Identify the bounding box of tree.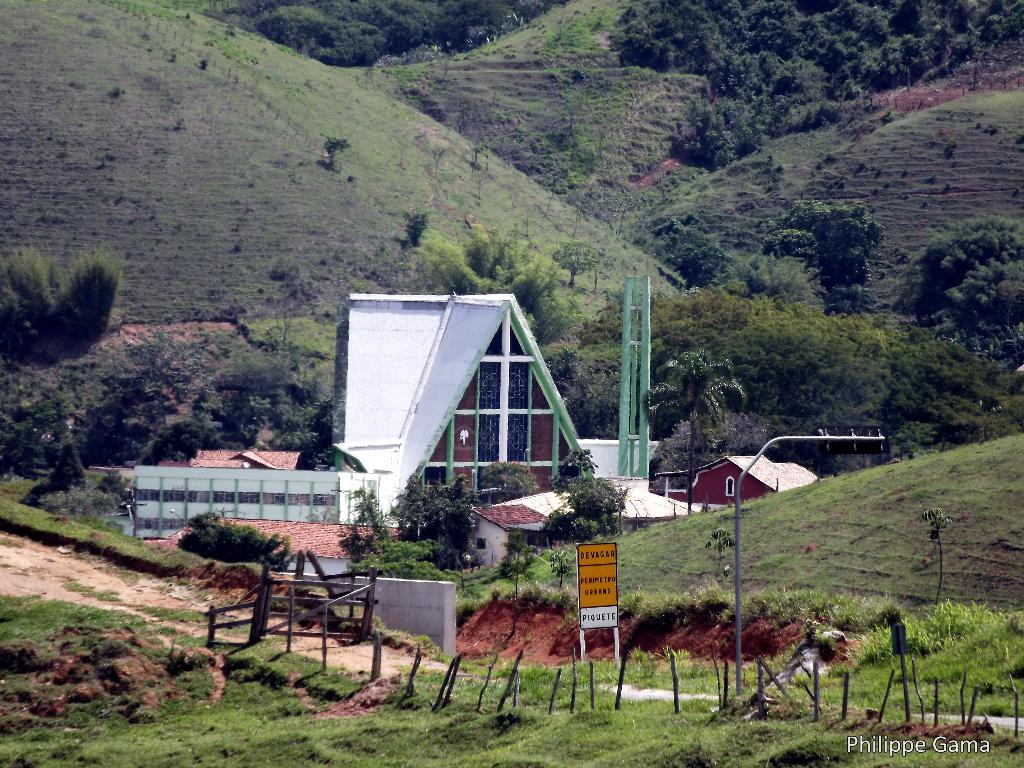
box=[398, 225, 562, 345].
